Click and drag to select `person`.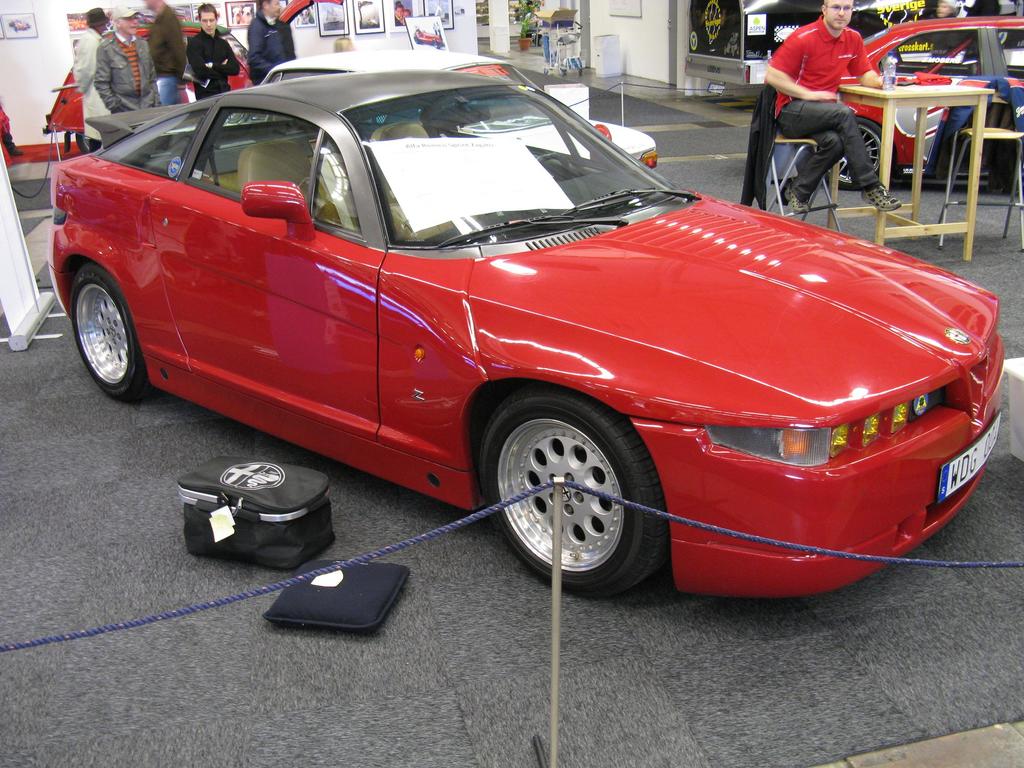
Selection: region(97, 0, 161, 116).
